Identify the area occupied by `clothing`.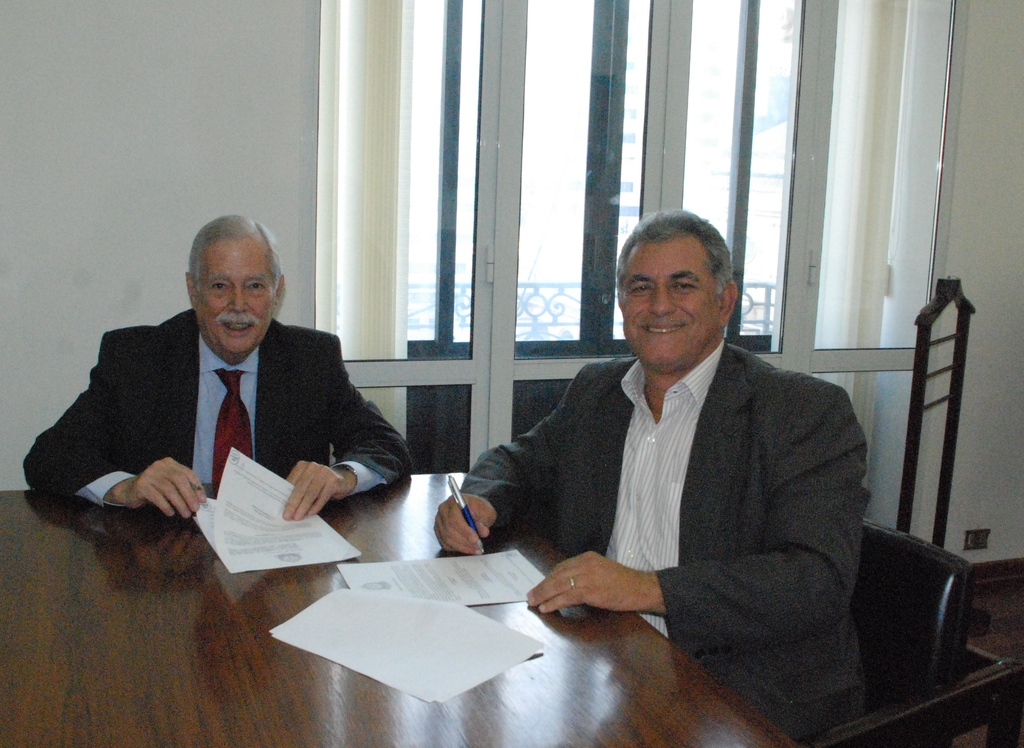
Area: 480 286 888 701.
